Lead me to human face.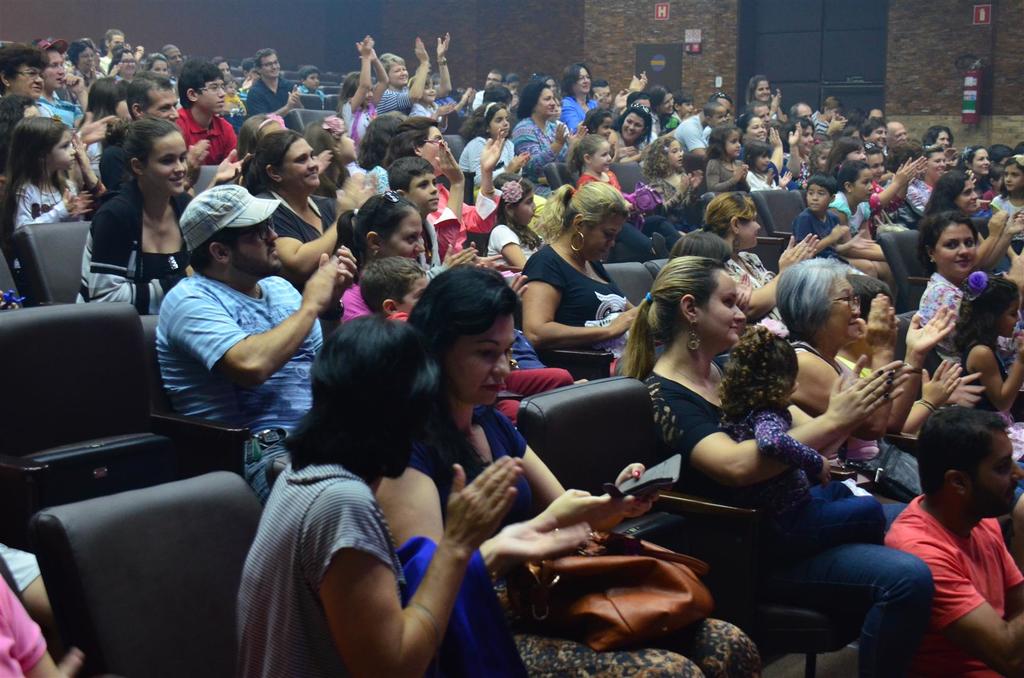
Lead to bbox=(263, 54, 281, 77).
